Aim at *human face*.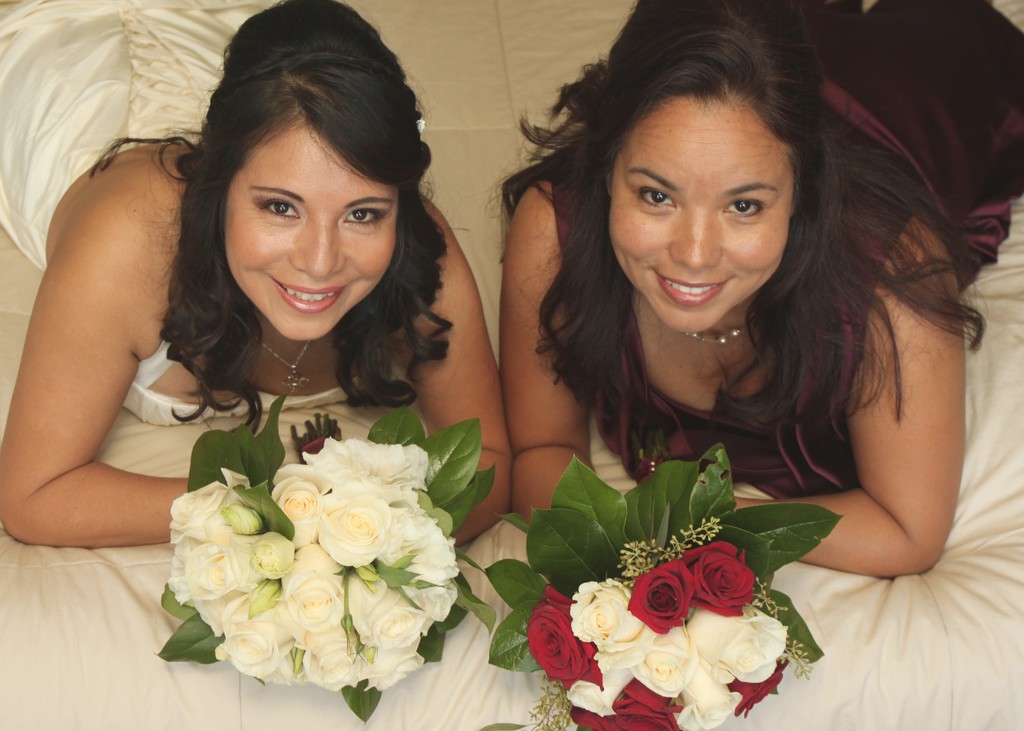
Aimed at detection(607, 99, 801, 330).
